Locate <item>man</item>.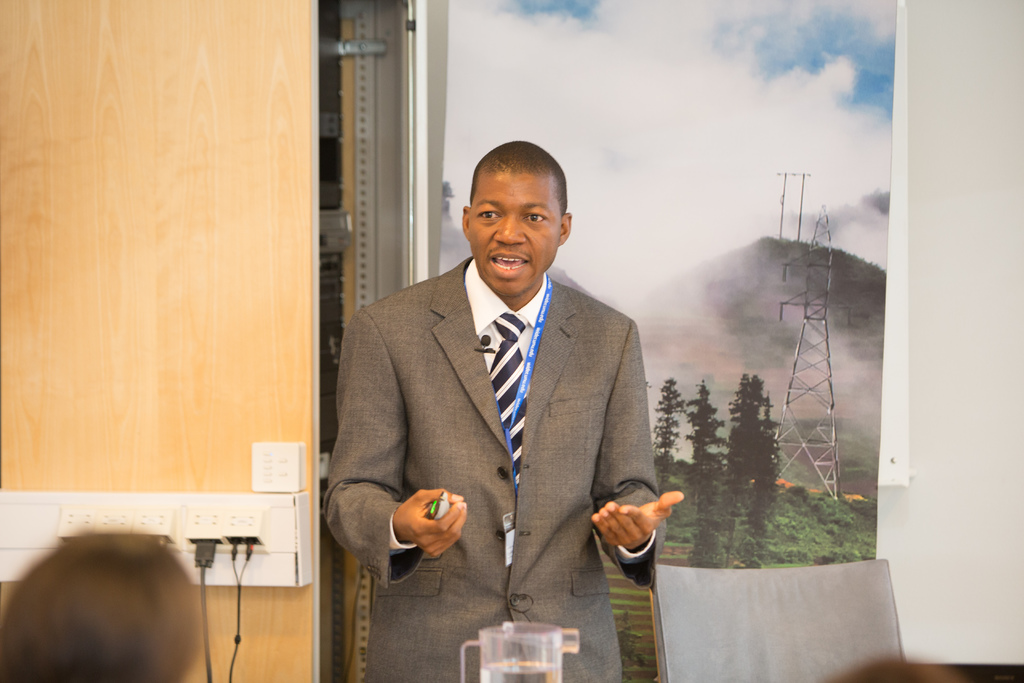
Bounding box: x1=319 y1=138 x2=680 y2=665.
